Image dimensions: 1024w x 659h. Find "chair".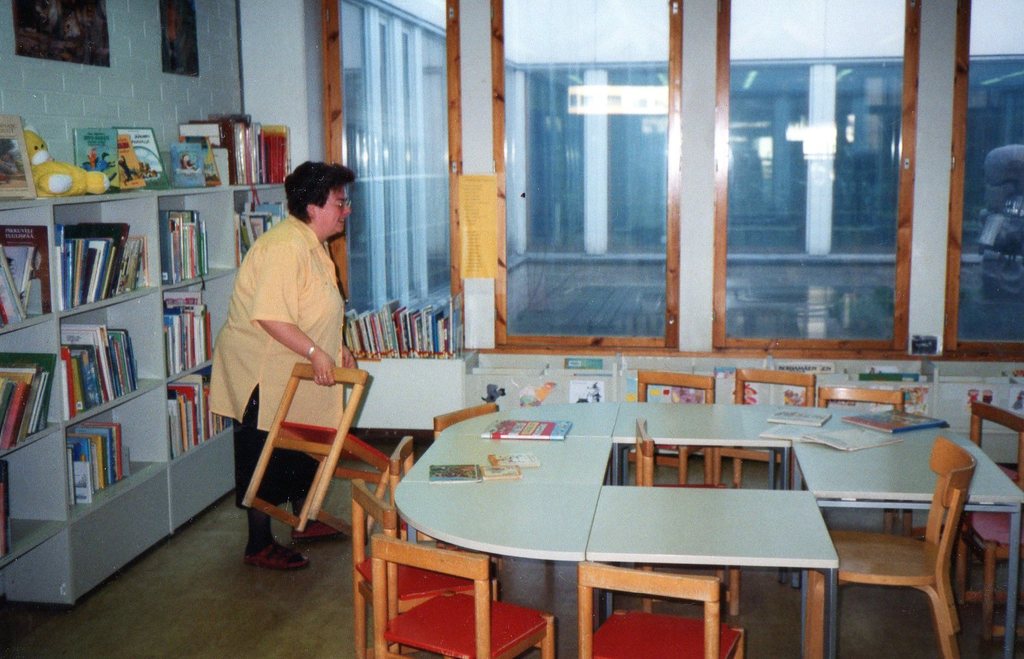
[left=715, top=365, right=819, bottom=586].
